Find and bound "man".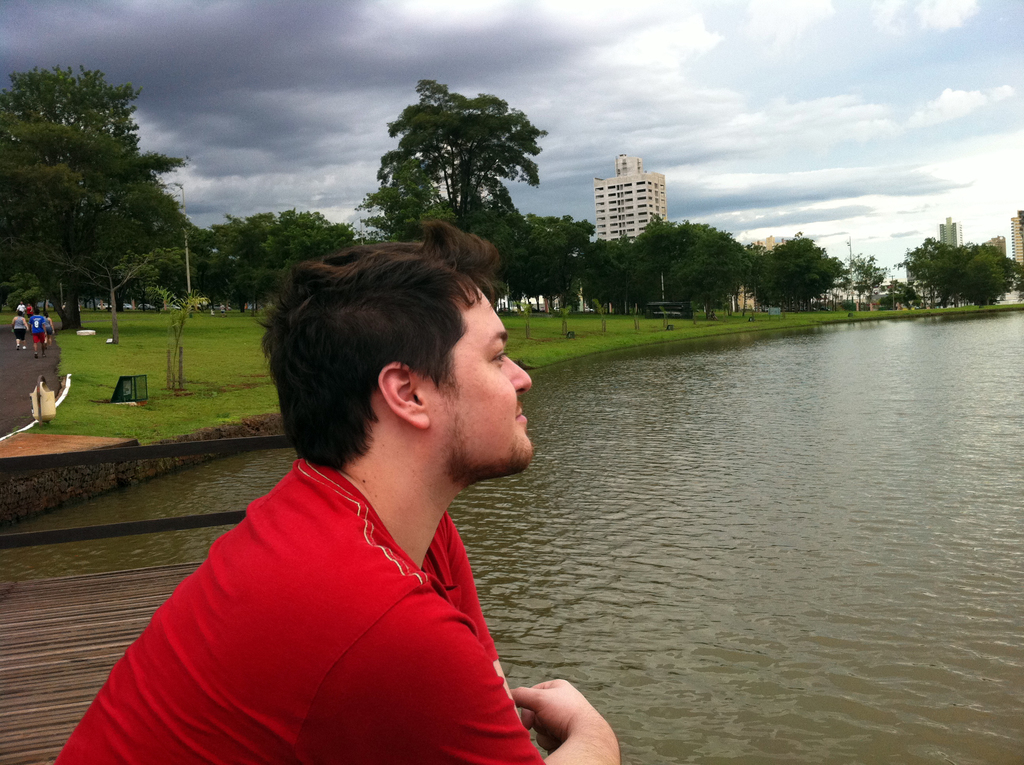
Bound: locate(220, 303, 227, 318).
